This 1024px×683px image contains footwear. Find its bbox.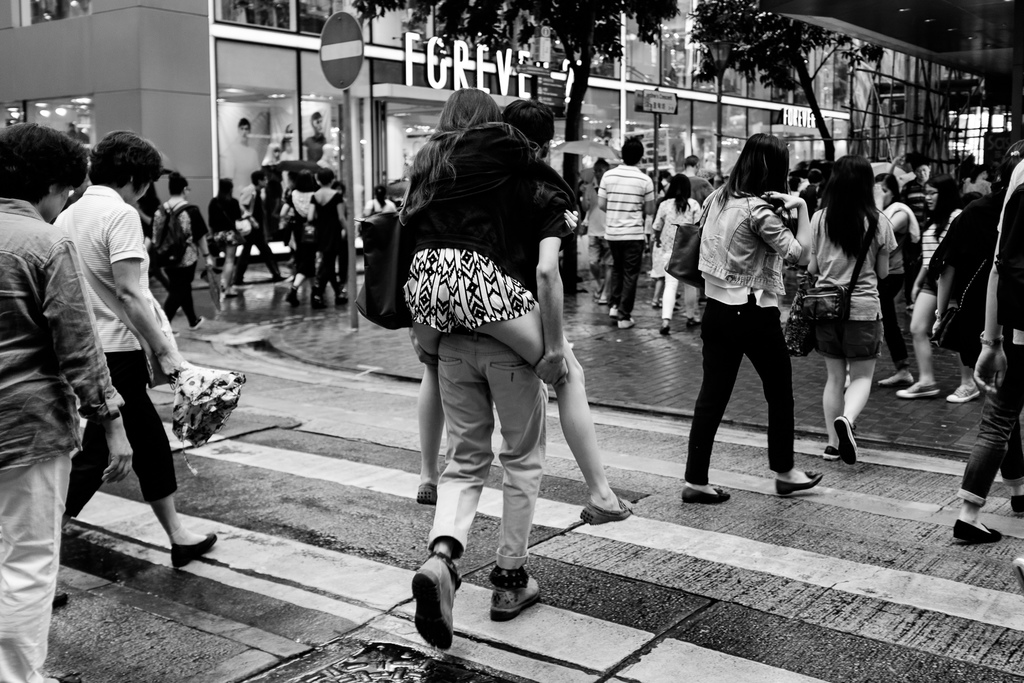
<bbox>684, 316, 701, 329</bbox>.
